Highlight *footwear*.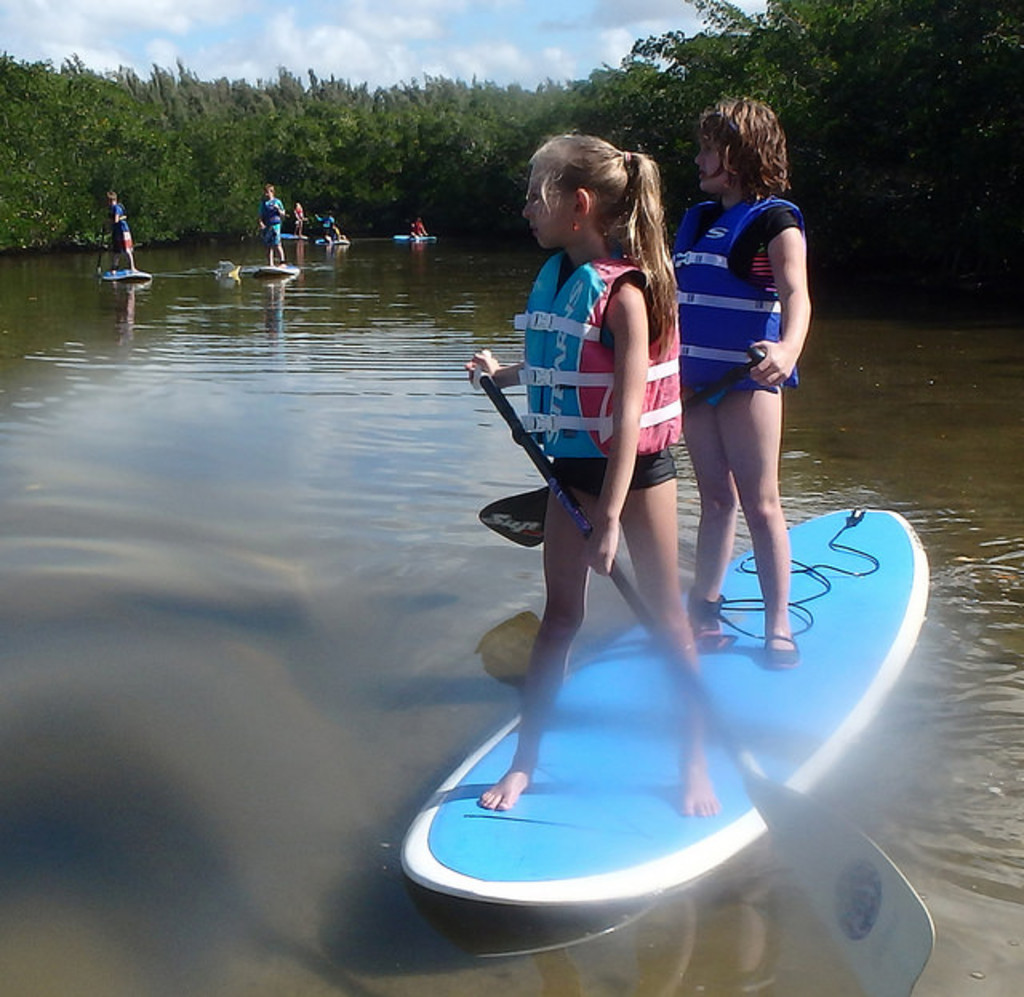
Highlighted region: locate(685, 591, 730, 640).
